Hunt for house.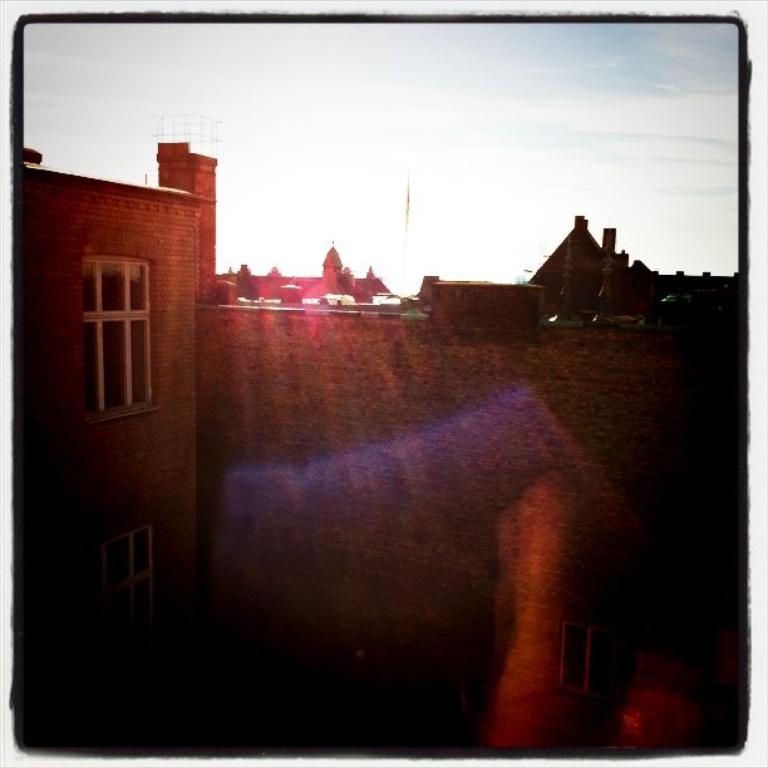
Hunted down at detection(413, 212, 742, 321).
